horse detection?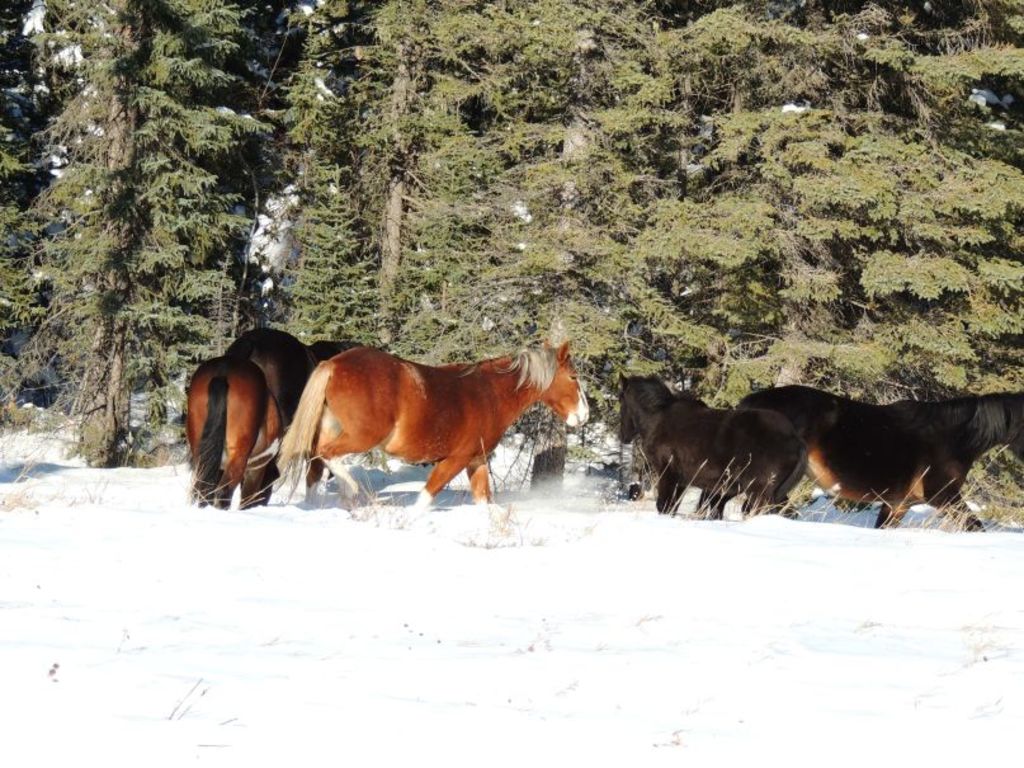
<region>275, 340, 590, 519</region>
